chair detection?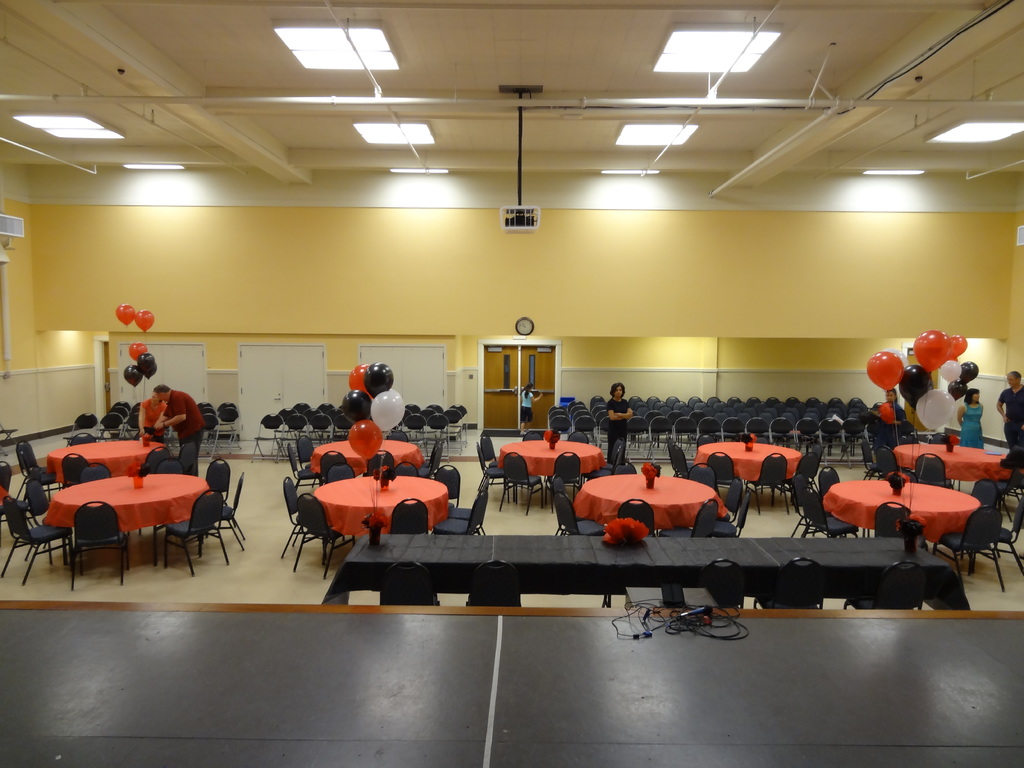
pyautogui.locateOnScreen(0, 492, 70, 591)
